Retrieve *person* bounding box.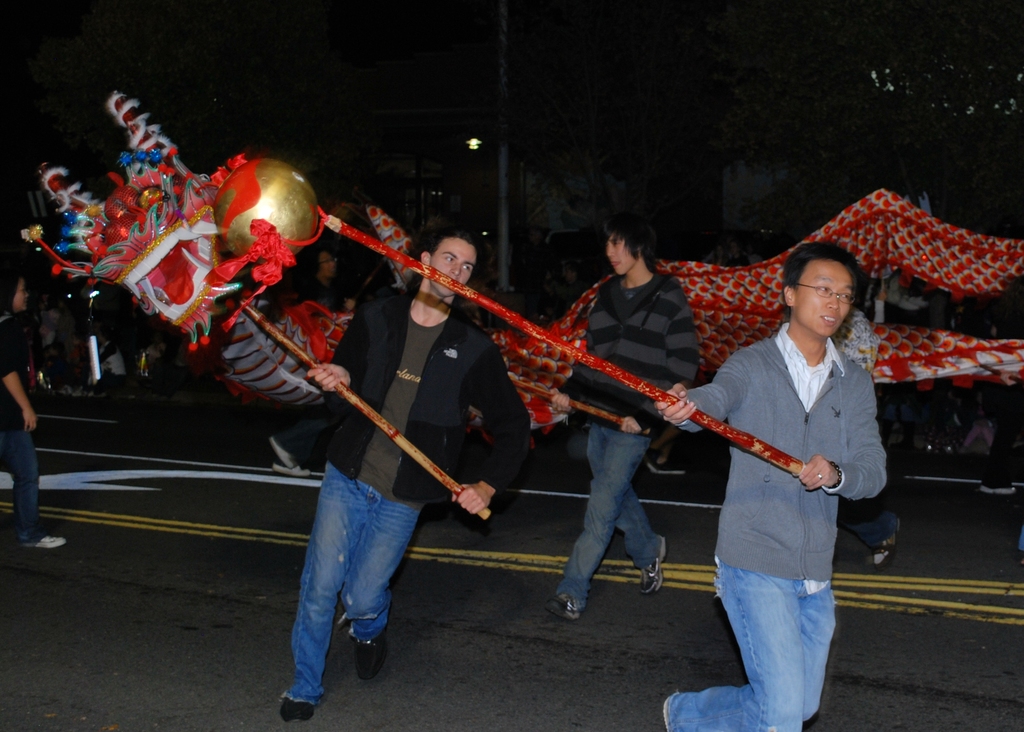
Bounding box: rect(678, 218, 879, 731).
